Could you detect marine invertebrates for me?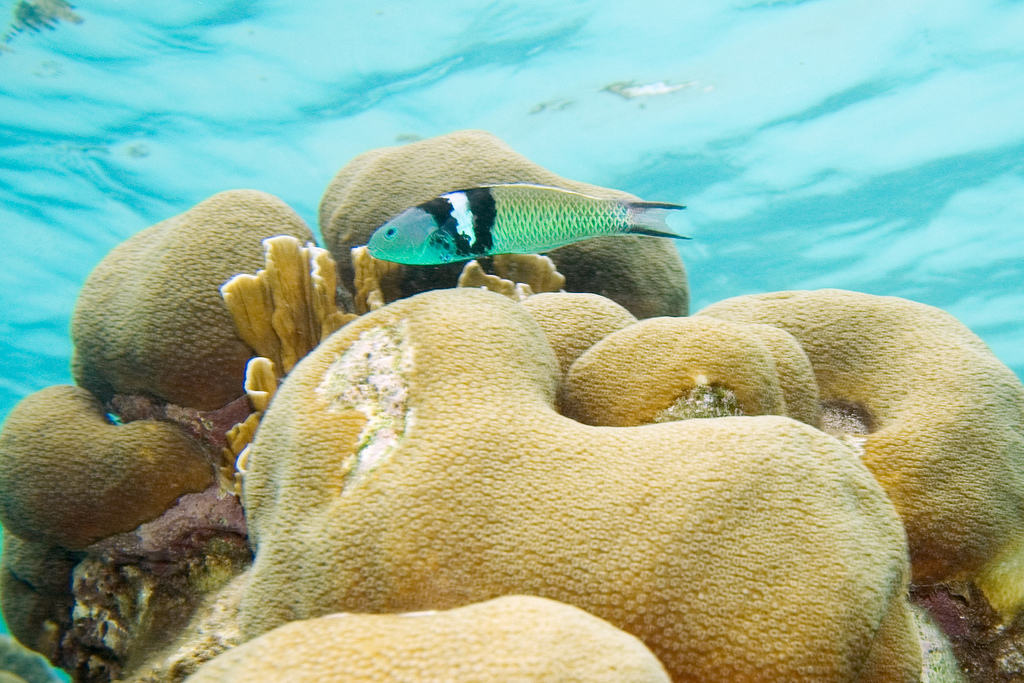
Detection result: rect(0, 381, 237, 597).
